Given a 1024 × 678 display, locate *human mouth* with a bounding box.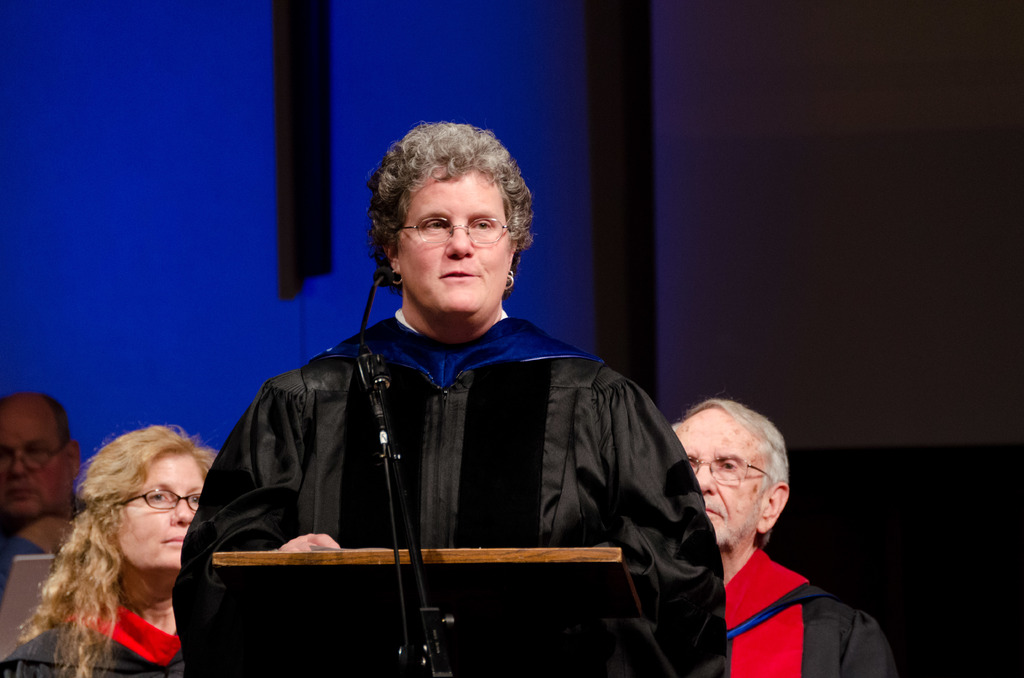
Located: l=4, t=490, r=40, b=512.
